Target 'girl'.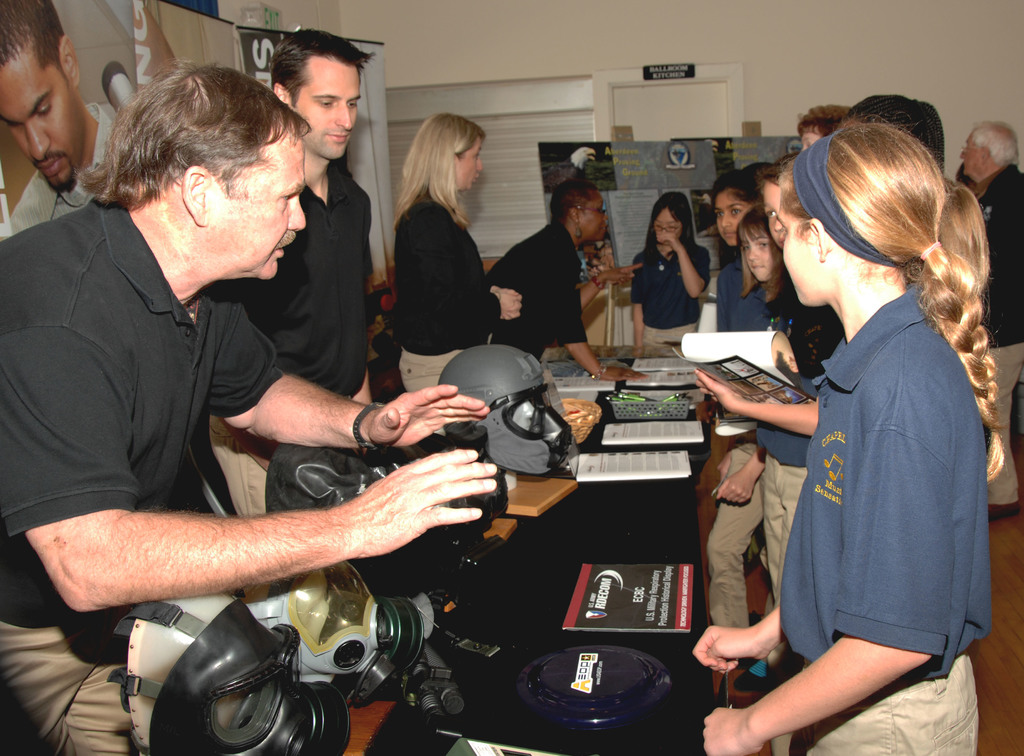
Target region: 696 122 1004 755.
